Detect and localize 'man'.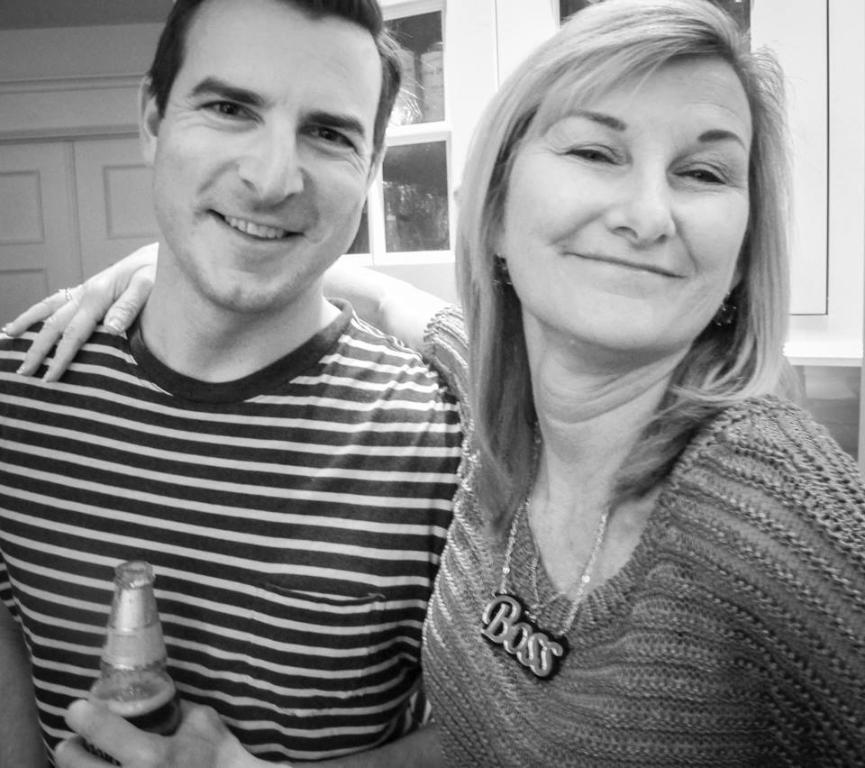
Localized at {"x1": 12, "y1": 0, "x2": 537, "y2": 763}.
